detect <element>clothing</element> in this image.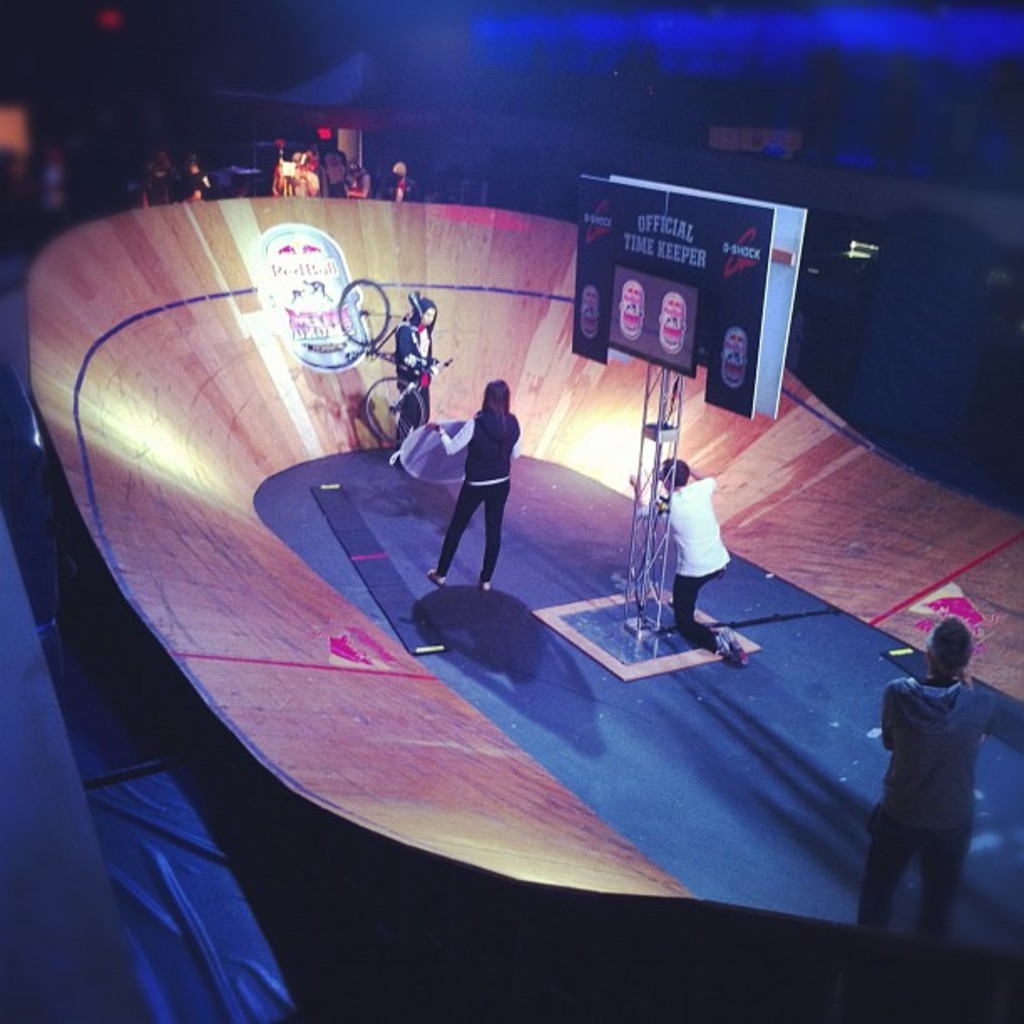
Detection: region(882, 594, 1006, 940).
